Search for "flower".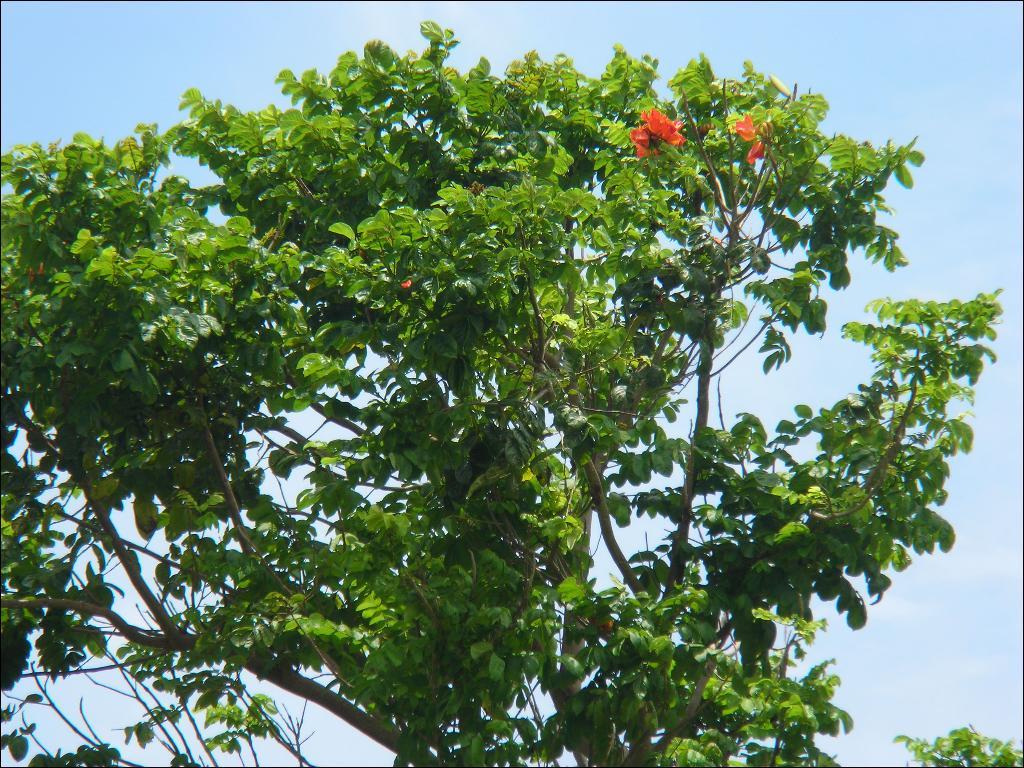
Found at 730,111,761,140.
